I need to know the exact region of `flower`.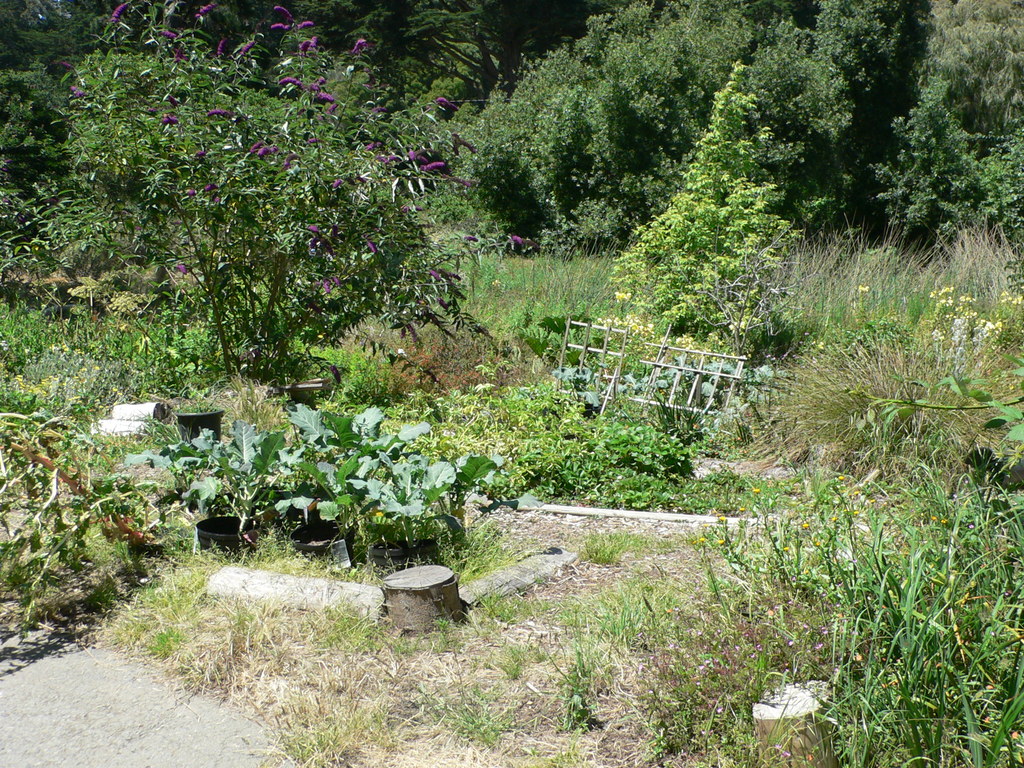
Region: 193 0 218 22.
